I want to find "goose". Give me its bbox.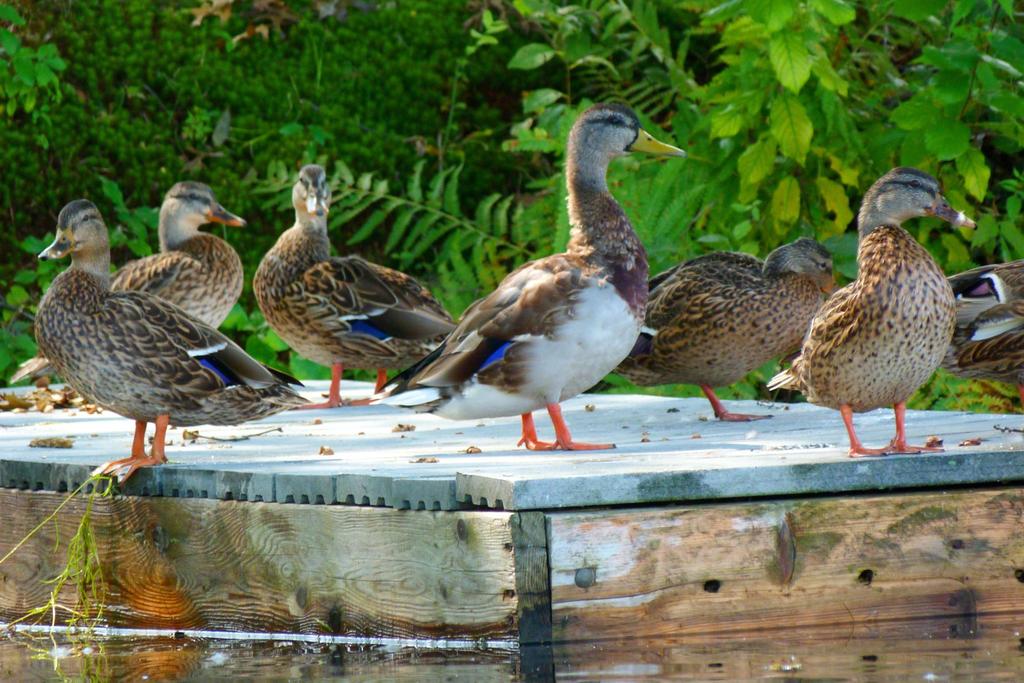
31 188 280 479.
